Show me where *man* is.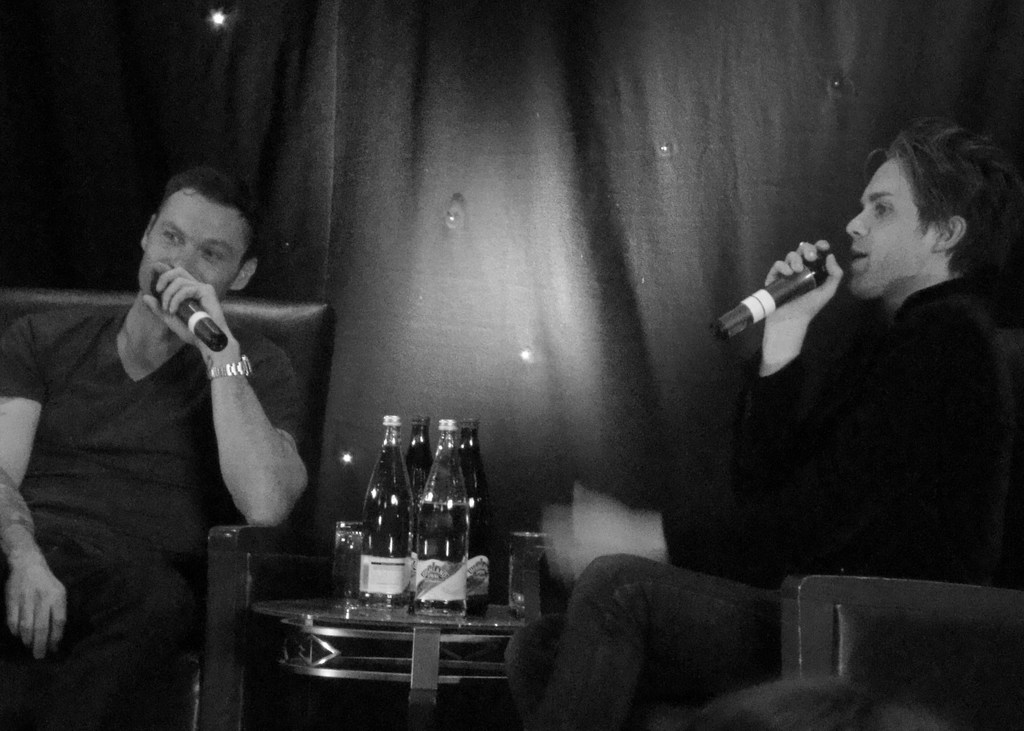
*man* is at {"x1": 0, "y1": 160, "x2": 312, "y2": 730}.
